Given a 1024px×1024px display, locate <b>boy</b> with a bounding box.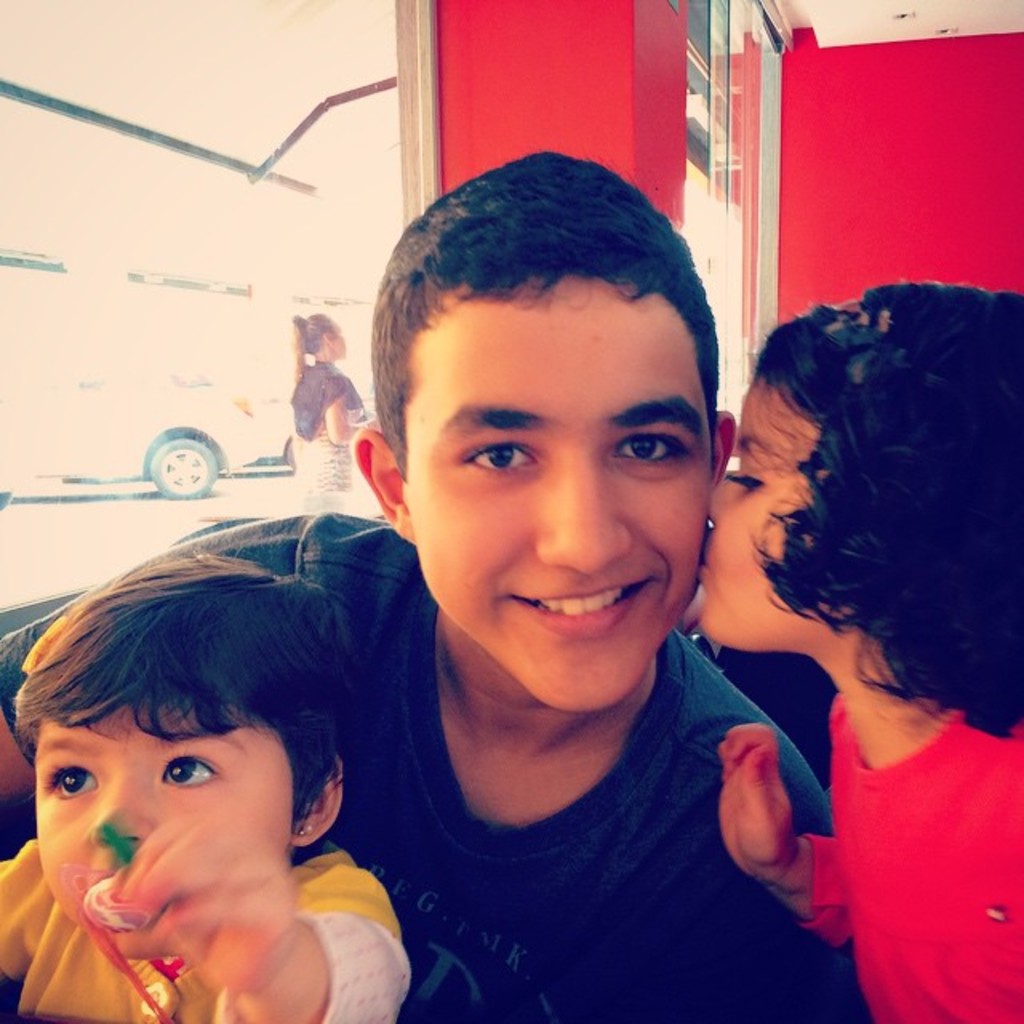
Located: (0,154,898,1022).
